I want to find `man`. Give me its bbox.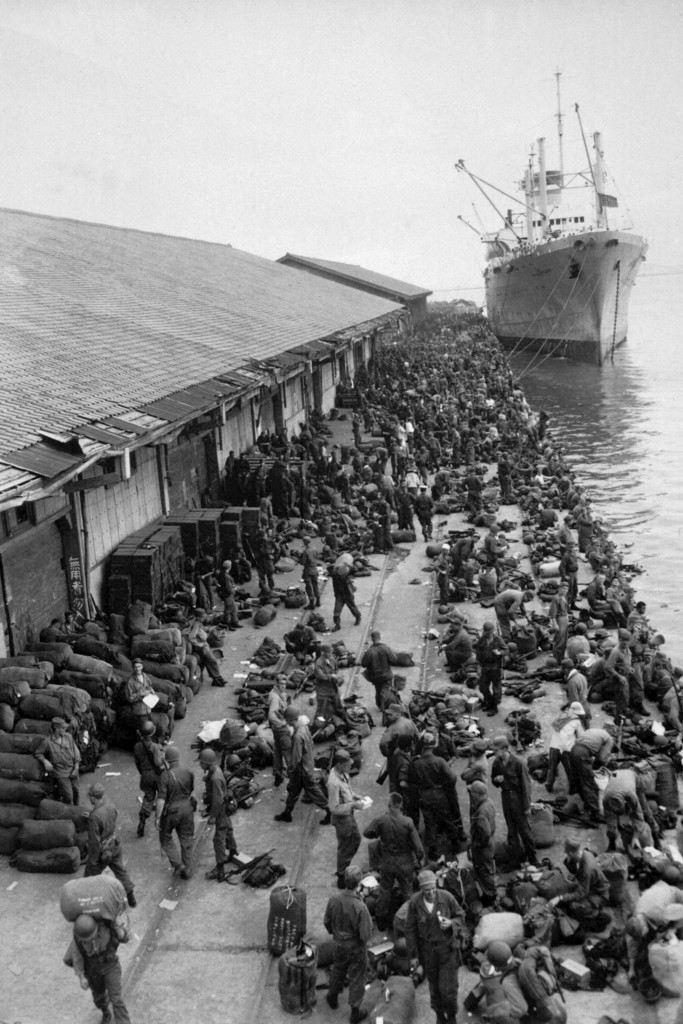
box(156, 746, 201, 878).
